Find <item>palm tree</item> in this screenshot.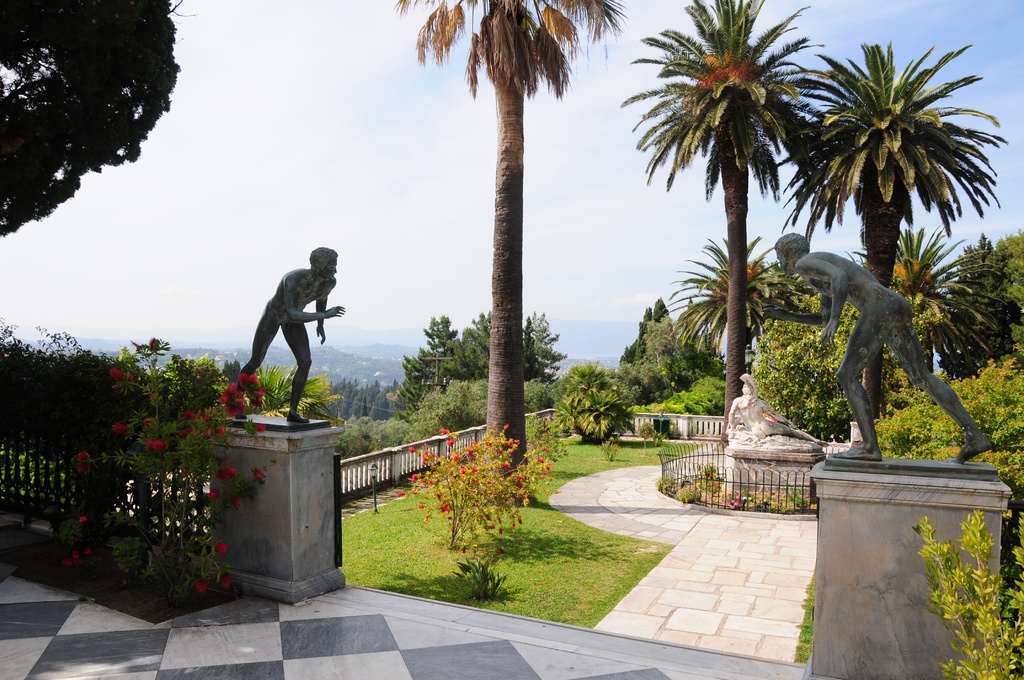
The bounding box for <item>palm tree</item> is box(808, 61, 960, 483).
